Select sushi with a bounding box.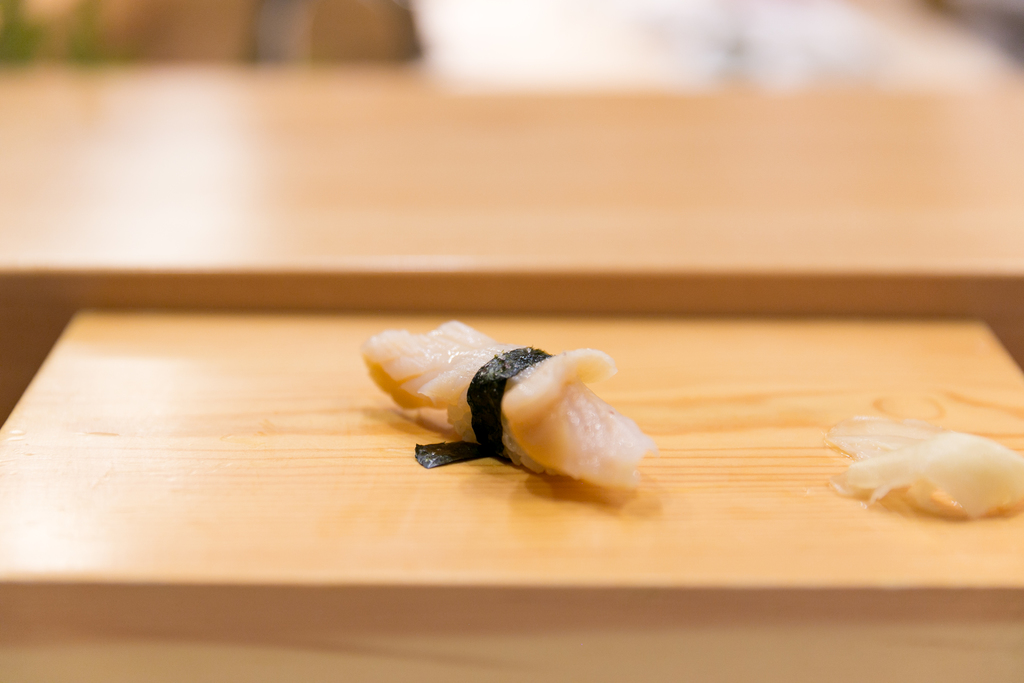
pyautogui.locateOnScreen(356, 326, 662, 490).
